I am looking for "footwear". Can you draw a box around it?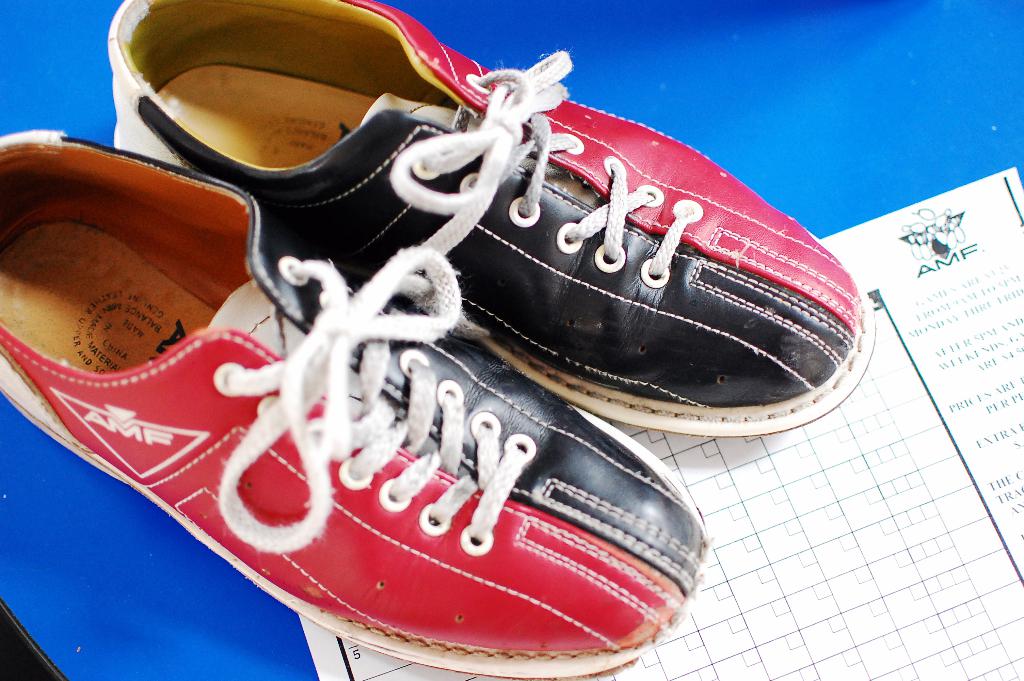
Sure, the bounding box is box(109, 0, 870, 435).
